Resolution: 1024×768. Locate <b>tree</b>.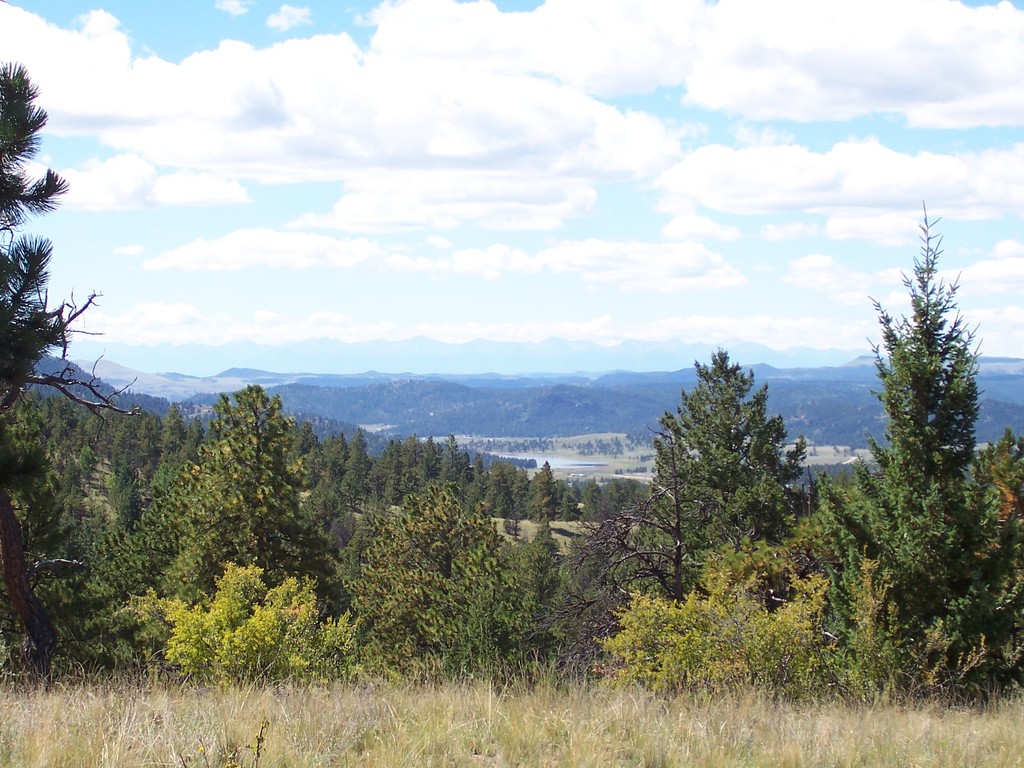
locate(426, 430, 476, 513).
